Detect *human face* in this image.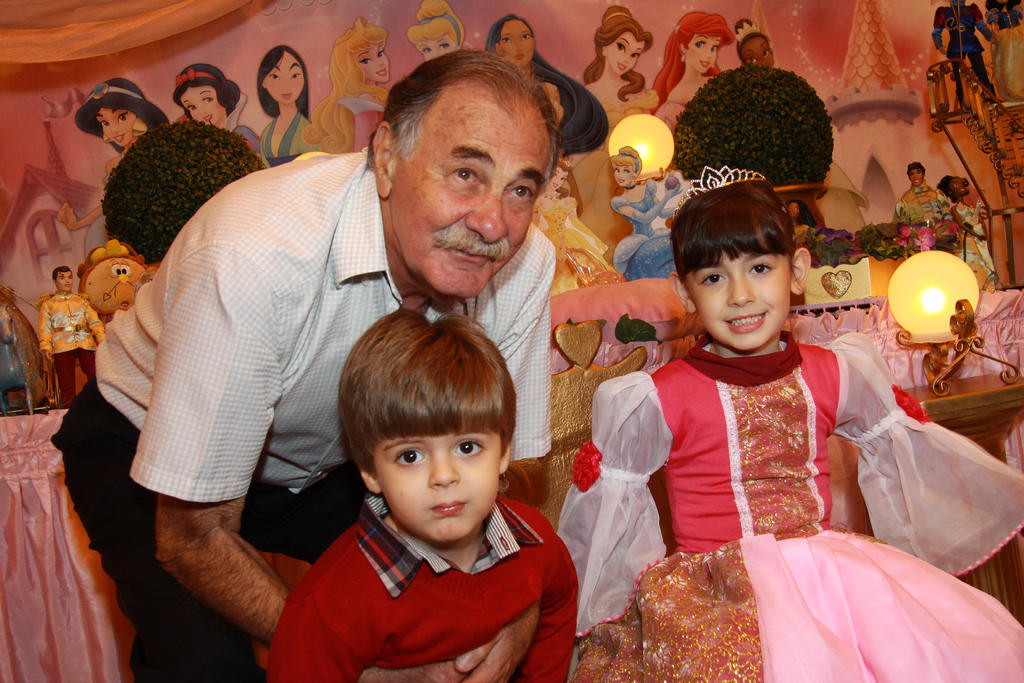
Detection: left=101, top=112, right=134, bottom=144.
